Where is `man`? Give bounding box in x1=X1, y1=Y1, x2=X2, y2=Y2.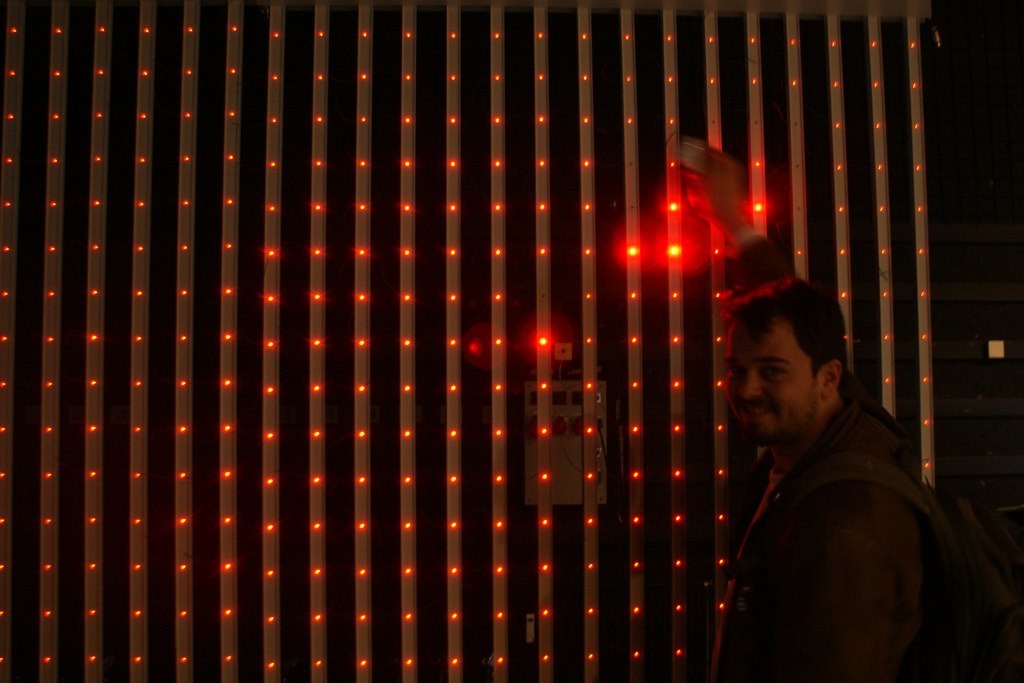
x1=723, y1=276, x2=940, y2=677.
